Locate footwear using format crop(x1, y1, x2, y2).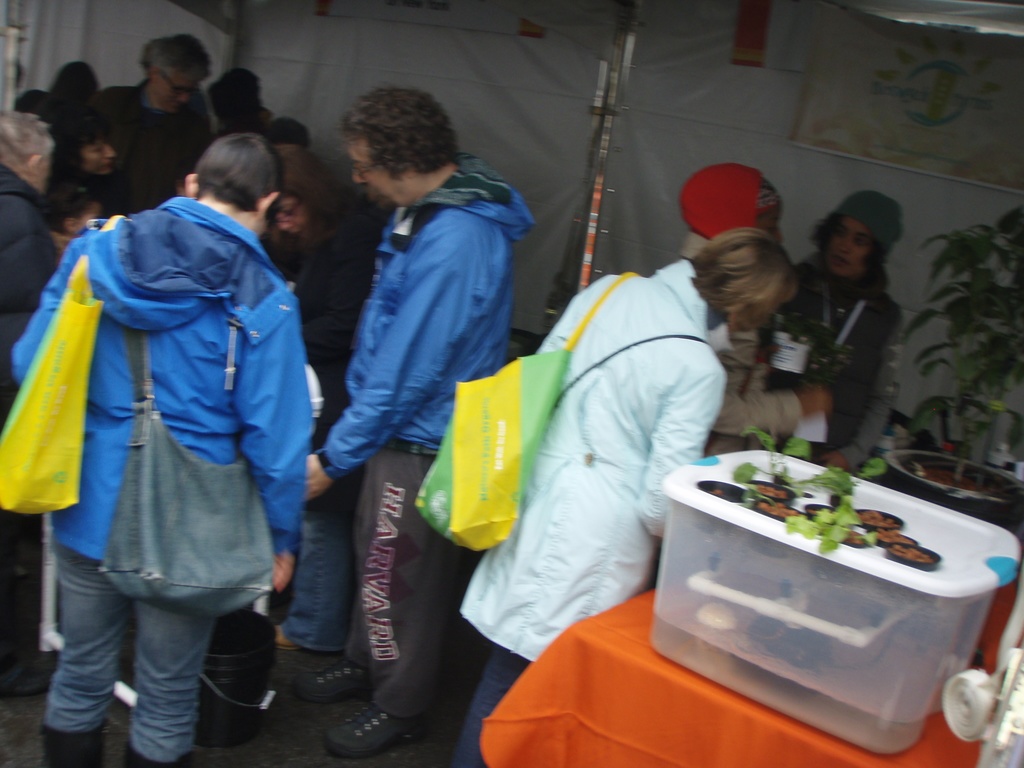
crop(317, 701, 436, 766).
